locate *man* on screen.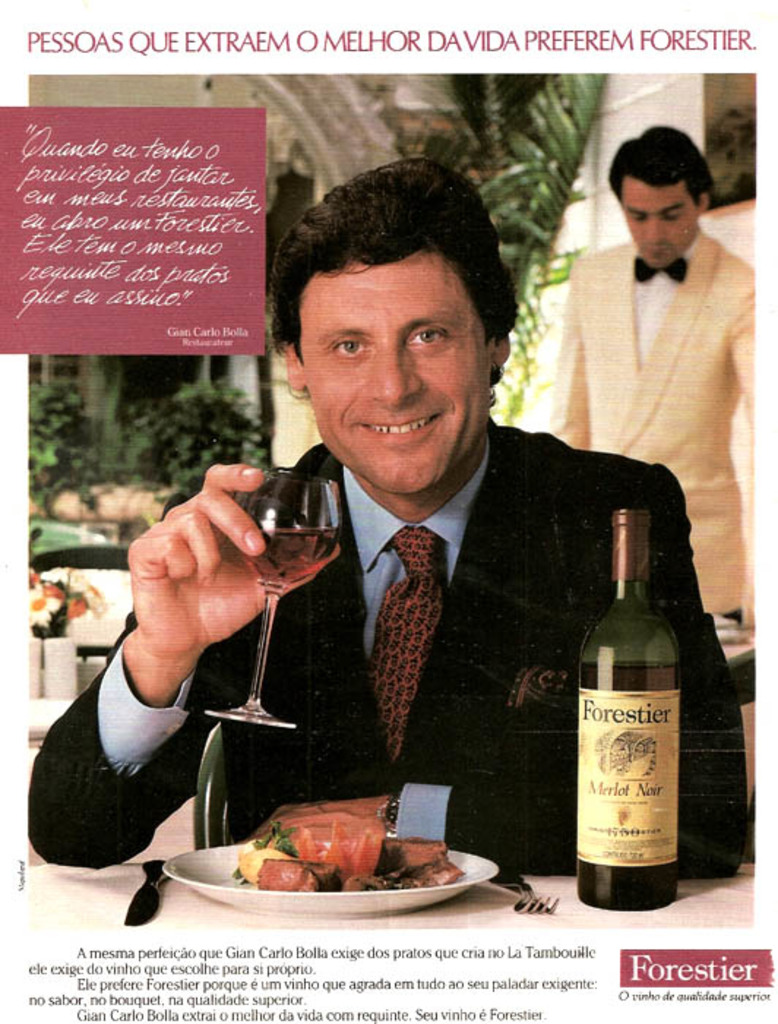
On screen at x1=534 y1=123 x2=762 y2=629.
